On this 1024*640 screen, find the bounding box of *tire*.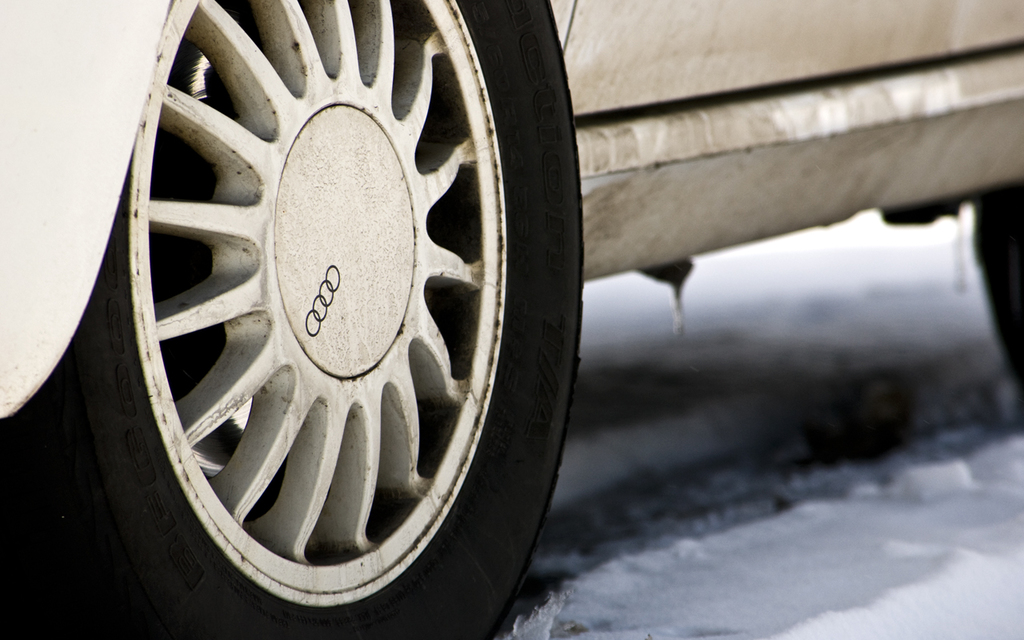
Bounding box: {"x1": 970, "y1": 178, "x2": 1023, "y2": 378}.
